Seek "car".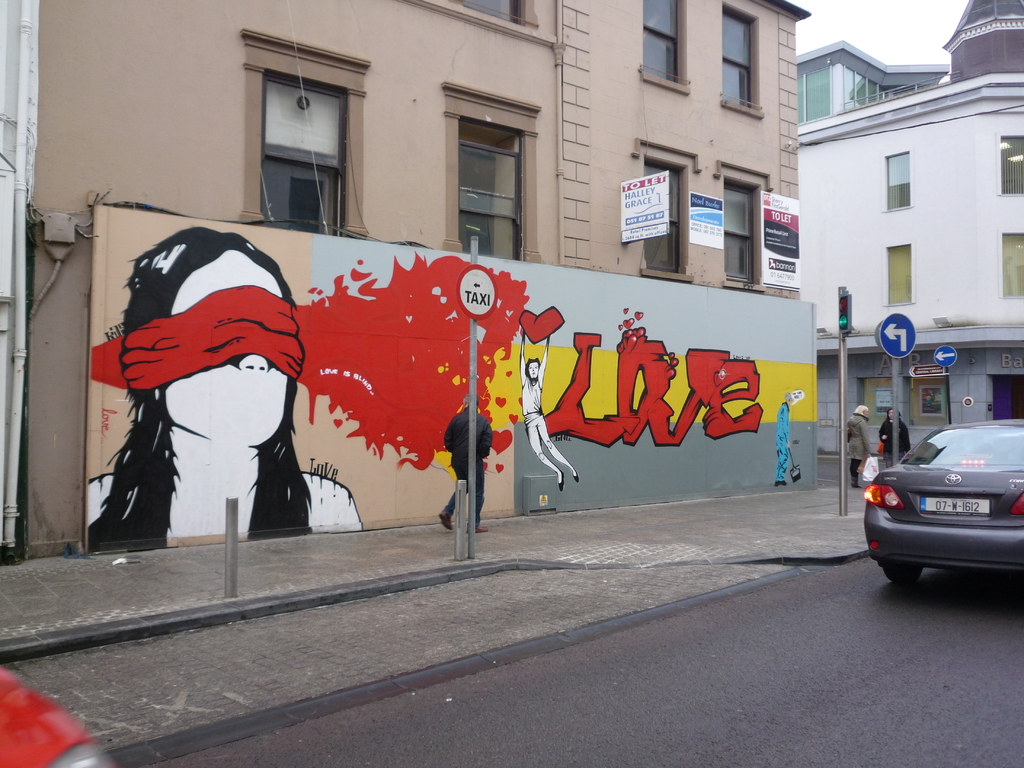
<bbox>0, 668, 115, 767</bbox>.
